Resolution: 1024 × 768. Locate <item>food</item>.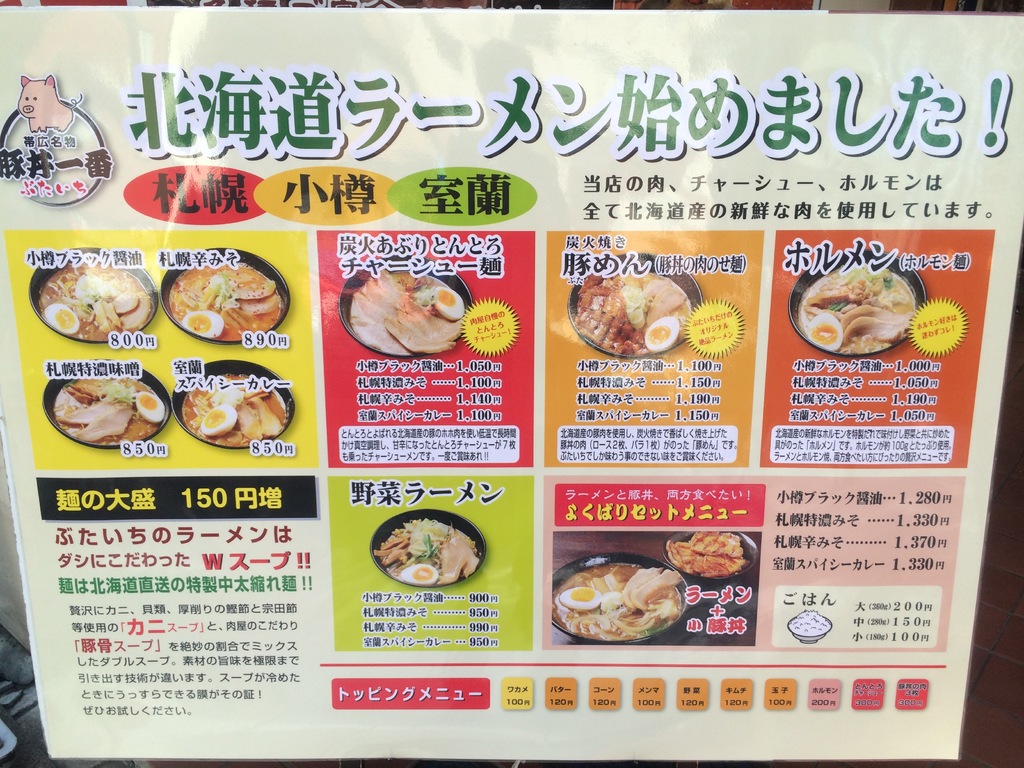
54:376:164:447.
